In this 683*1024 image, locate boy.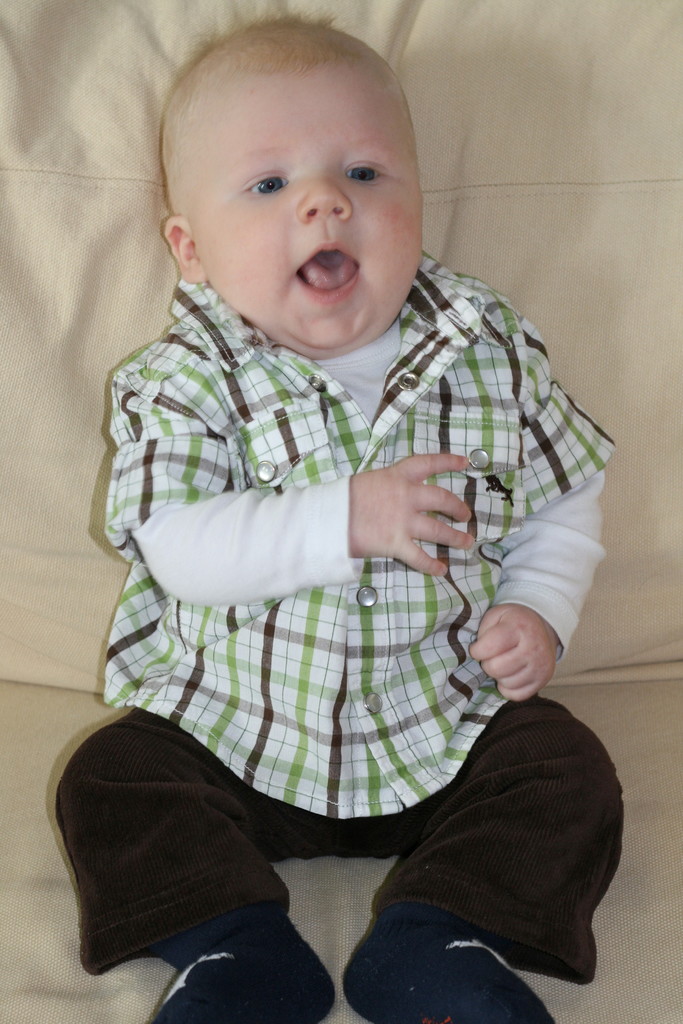
Bounding box: Rect(45, 4, 627, 1023).
